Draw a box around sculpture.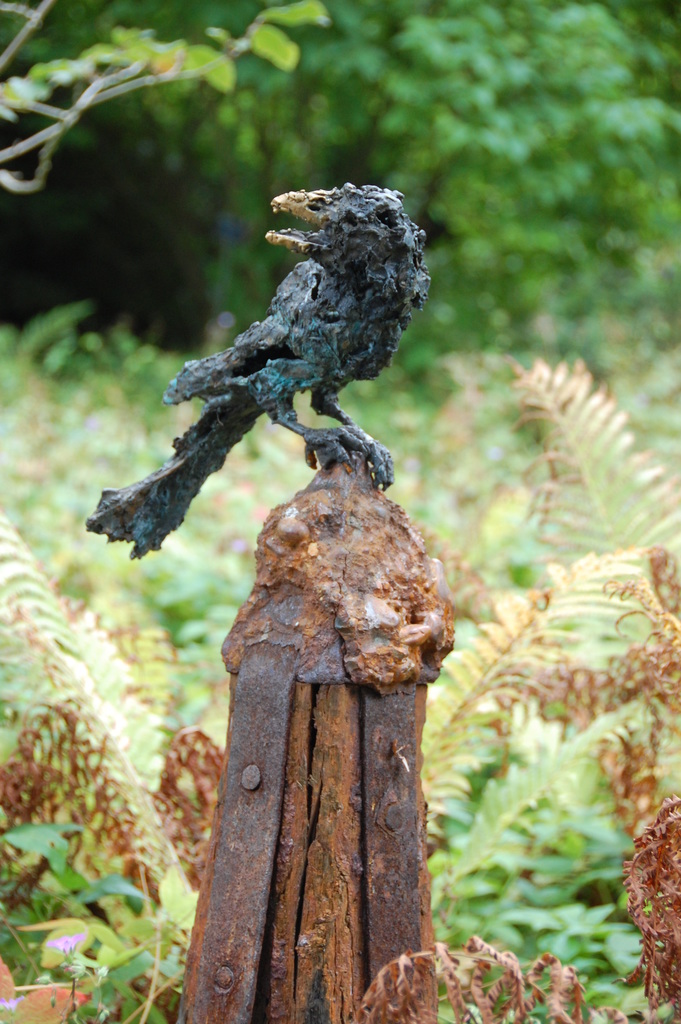
[left=81, top=179, right=436, bottom=565].
